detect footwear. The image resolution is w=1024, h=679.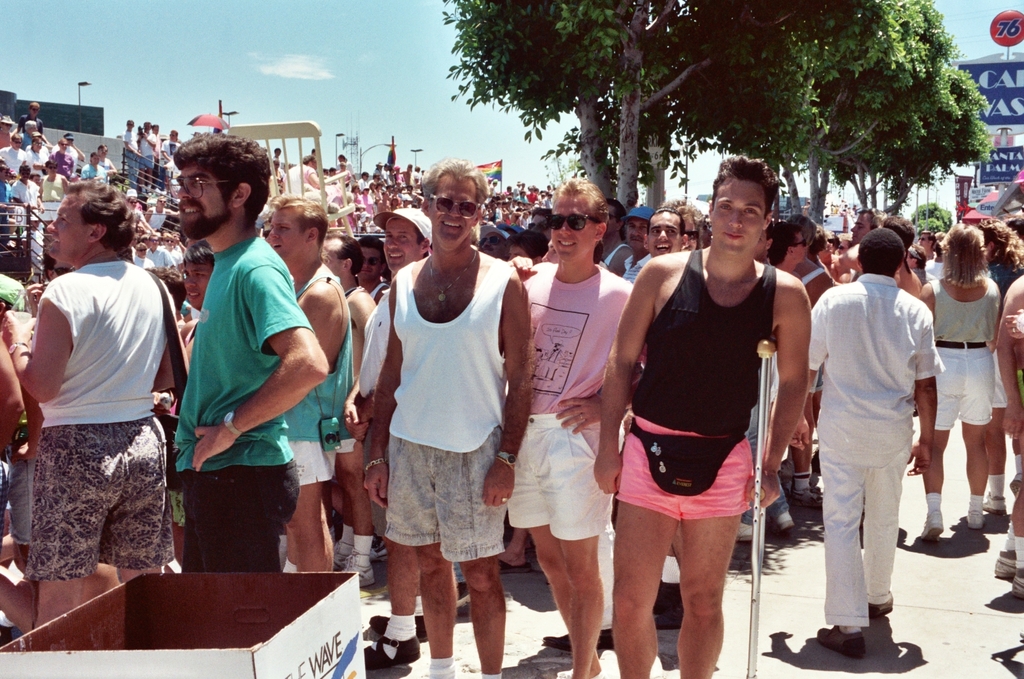
rect(917, 507, 949, 544).
